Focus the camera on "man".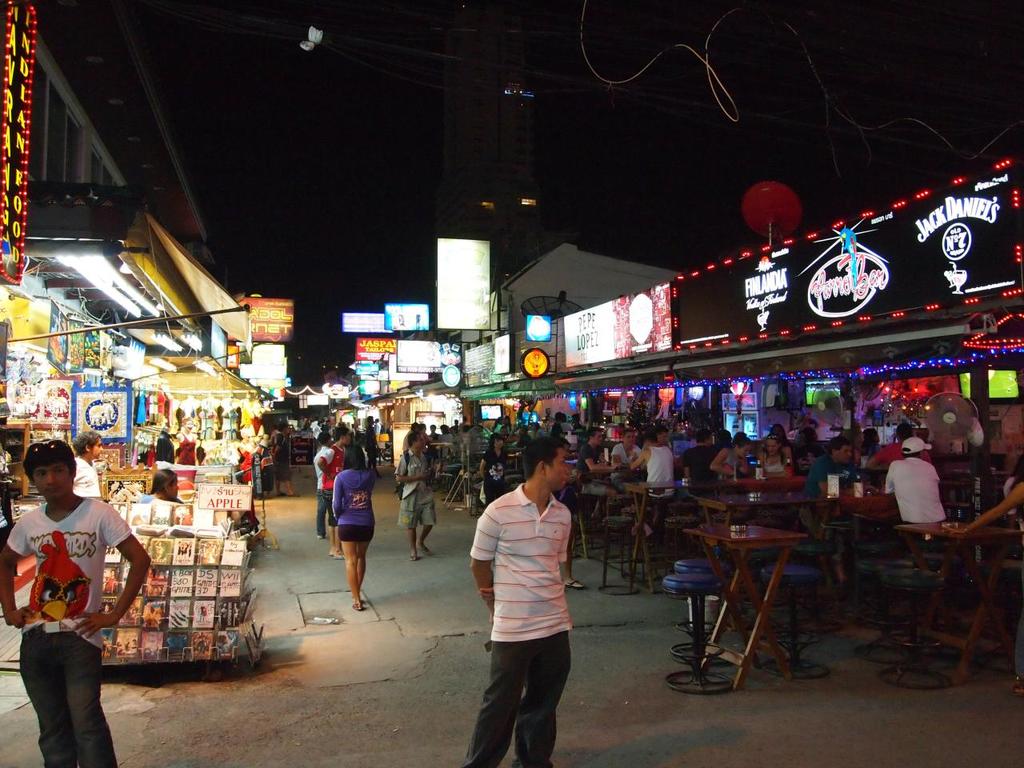
Focus region: bbox=[312, 431, 334, 538].
